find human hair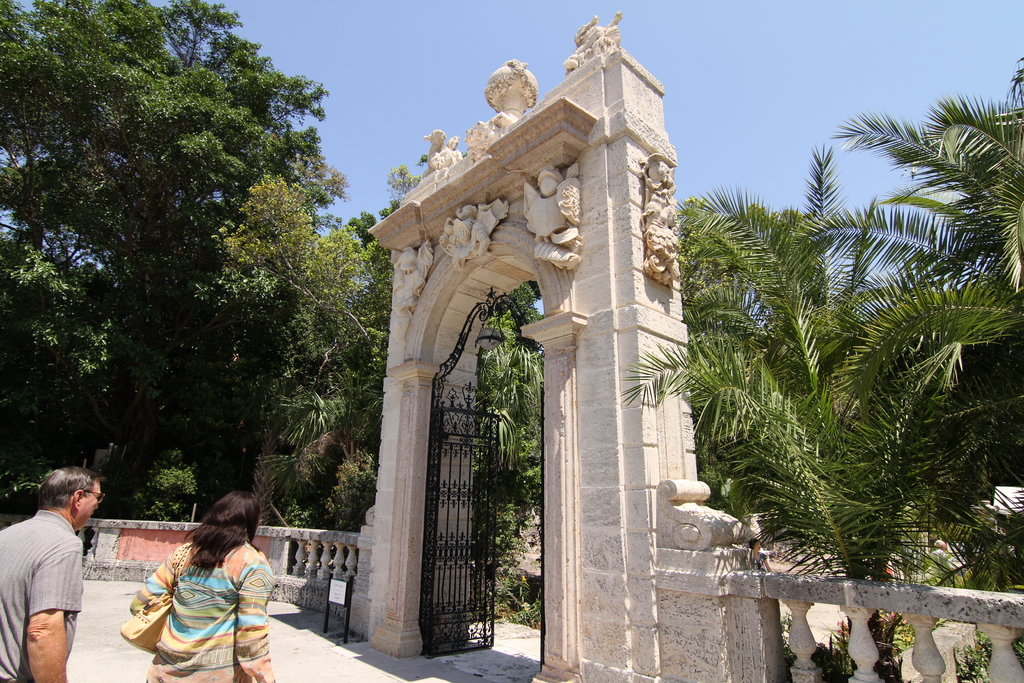
33 460 100 515
